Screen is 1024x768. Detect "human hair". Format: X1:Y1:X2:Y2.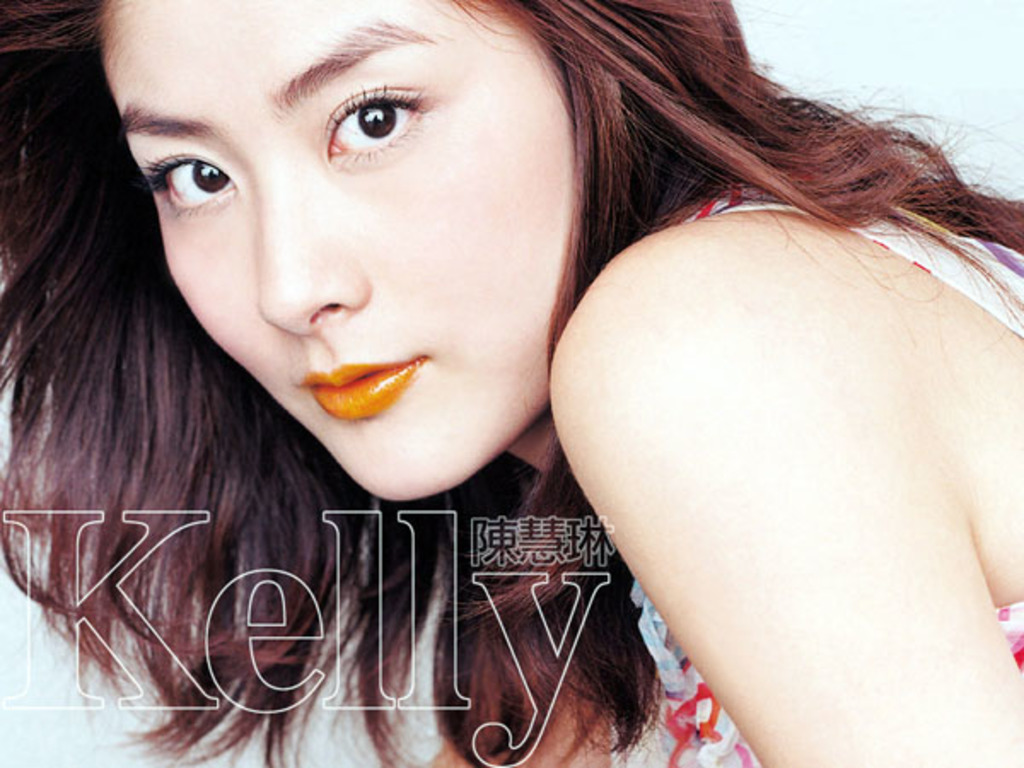
20:12:1010:640.
